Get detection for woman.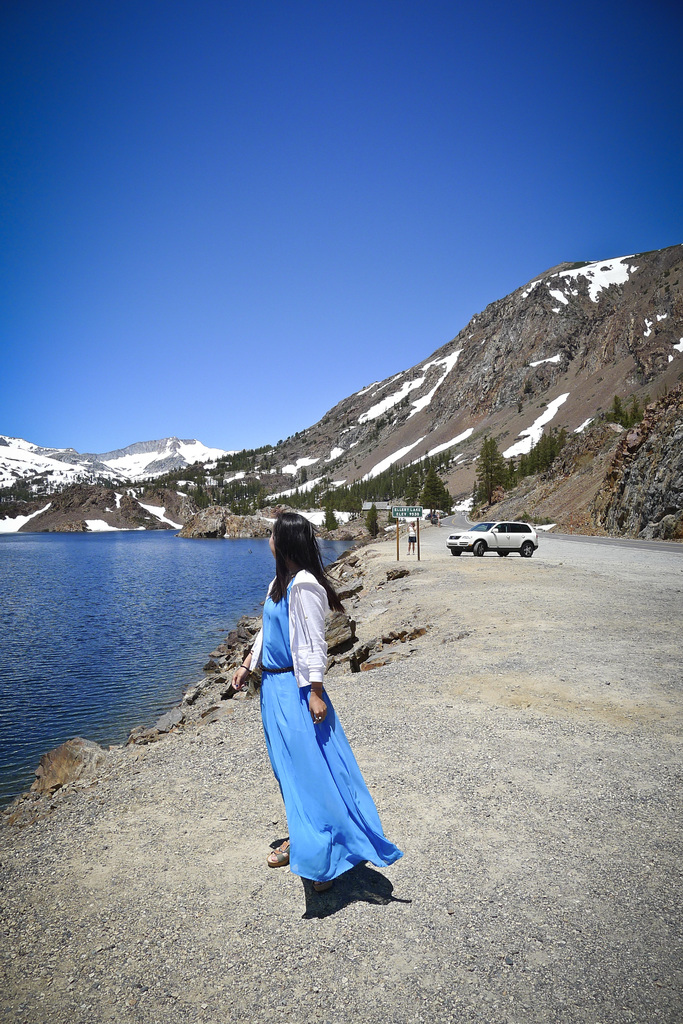
Detection: 249,506,422,922.
